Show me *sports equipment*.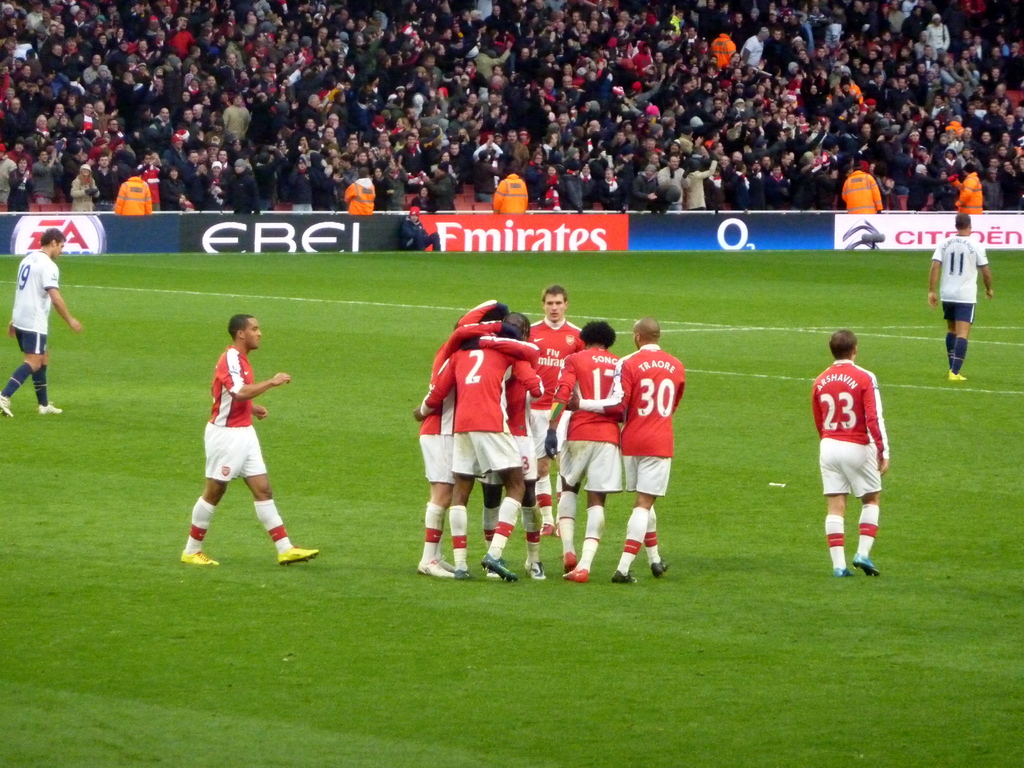
*sports equipment* is here: (275, 547, 319, 564).
